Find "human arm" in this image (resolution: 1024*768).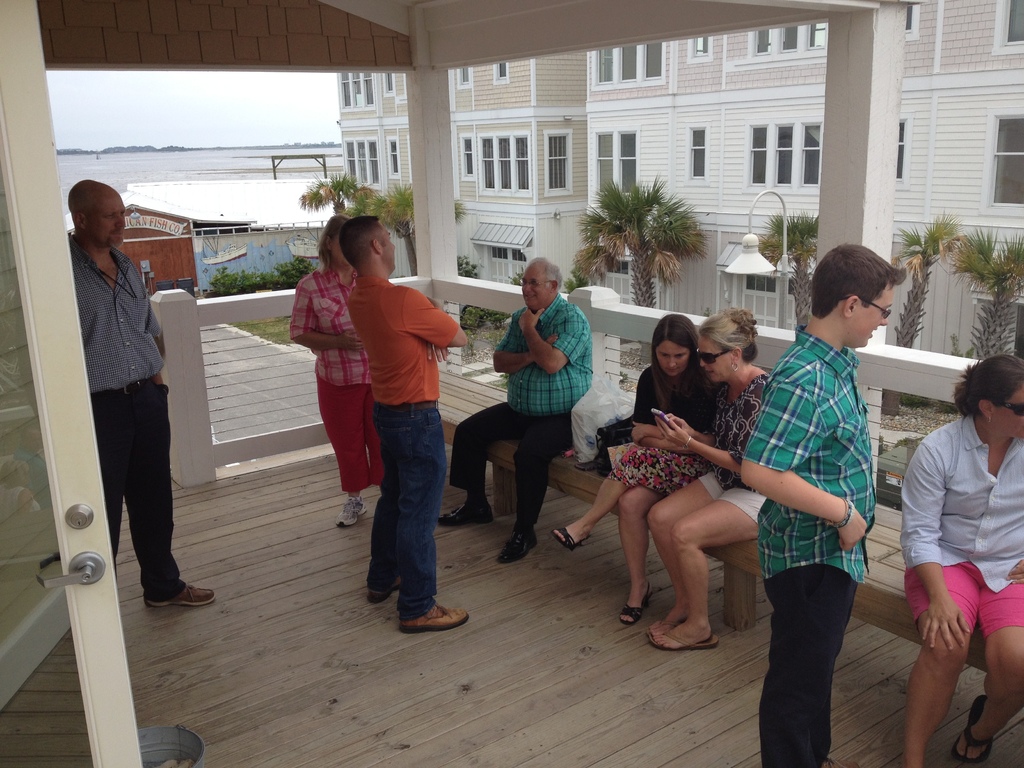
(left=653, top=377, right=771, bottom=471).
